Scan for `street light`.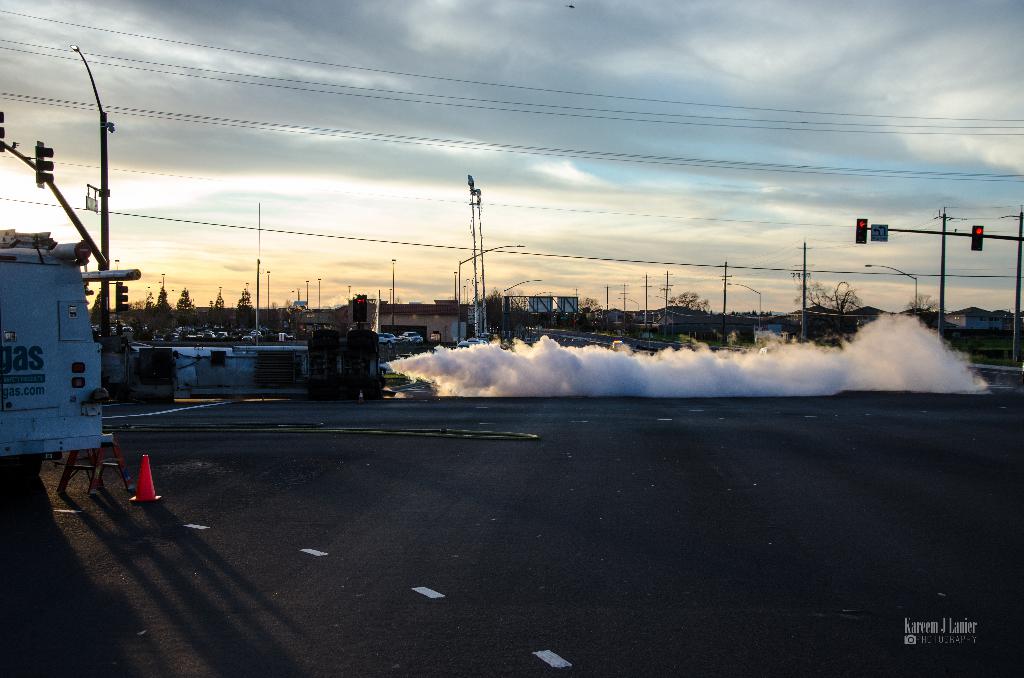
Scan result: (298, 286, 300, 300).
